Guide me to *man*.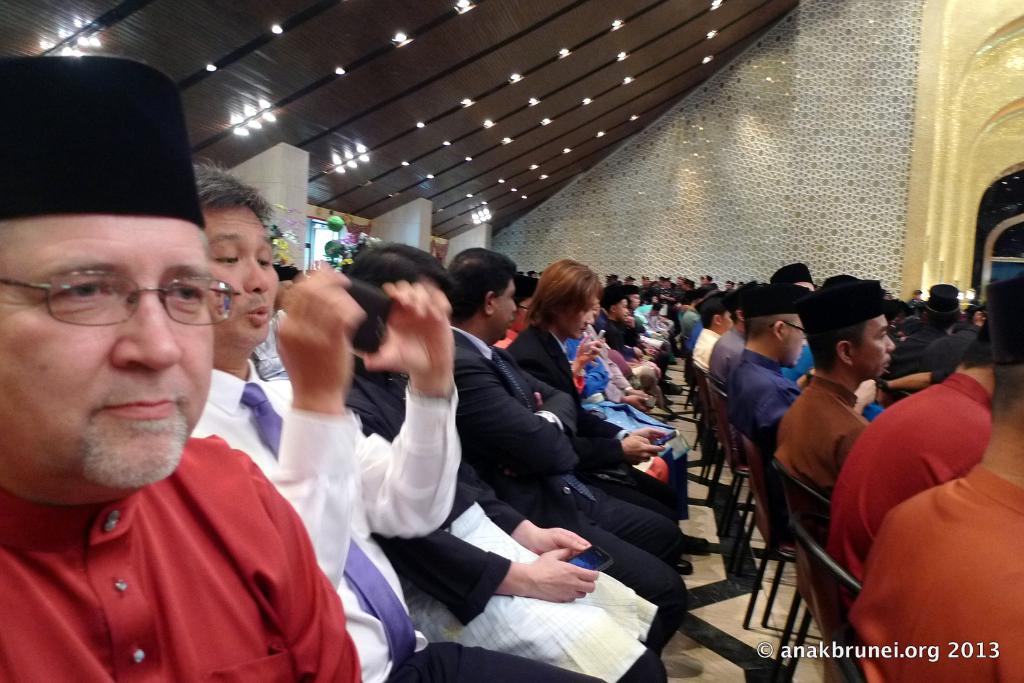
Guidance: rect(444, 248, 691, 682).
